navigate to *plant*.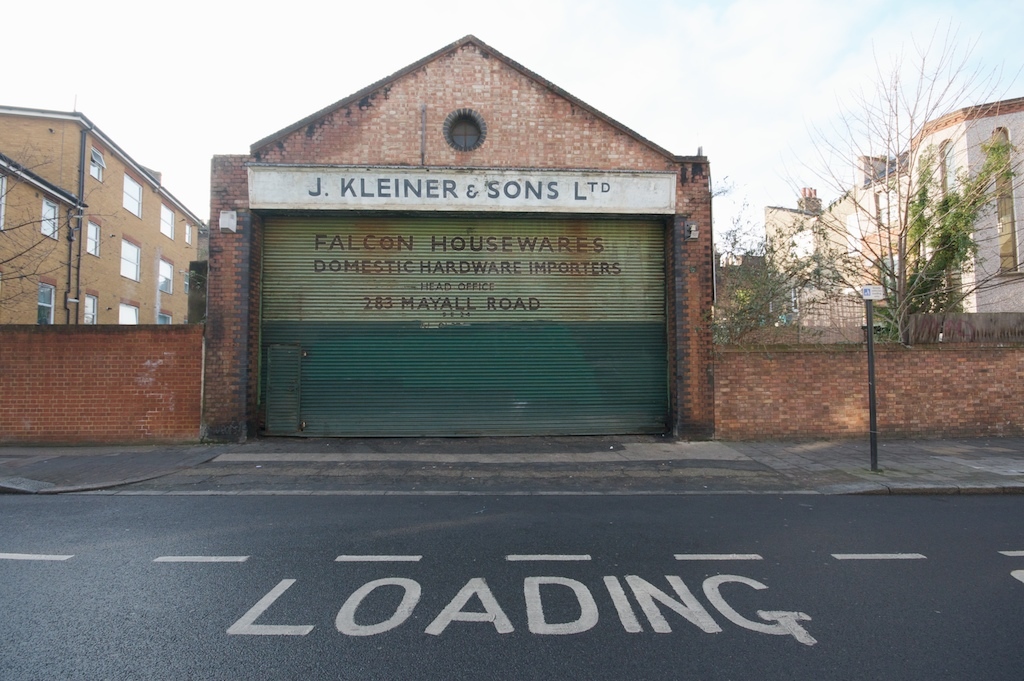
Navigation target: <bbox>689, 194, 866, 360</bbox>.
